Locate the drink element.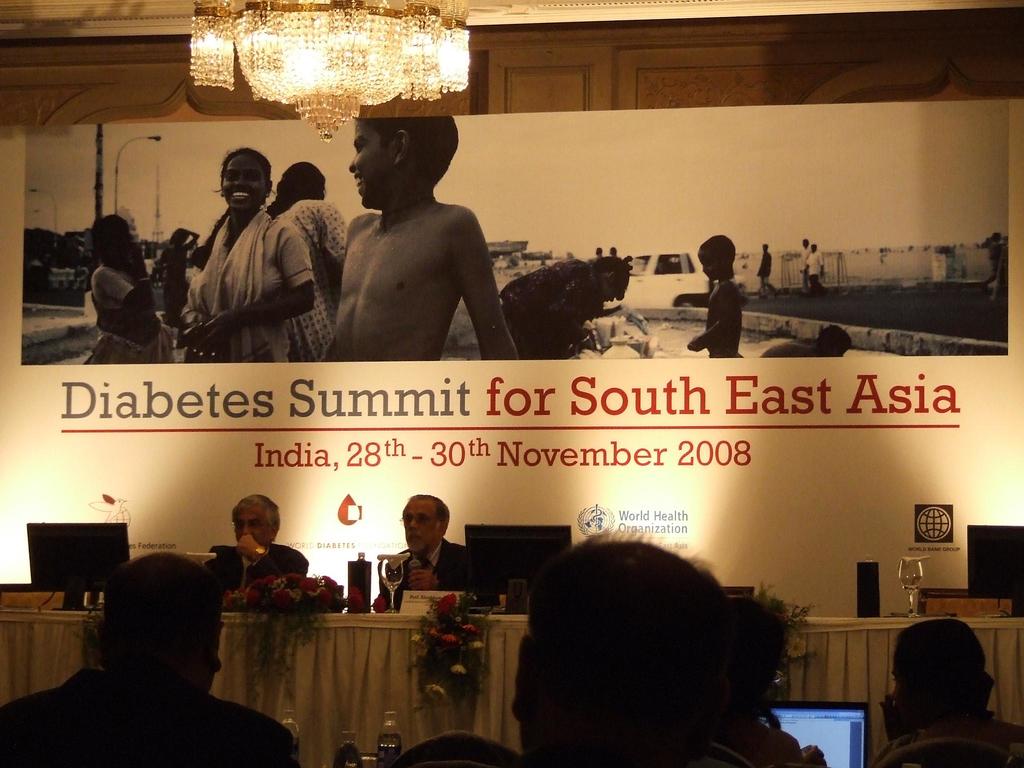
Element bbox: <box>382,570,403,591</box>.
